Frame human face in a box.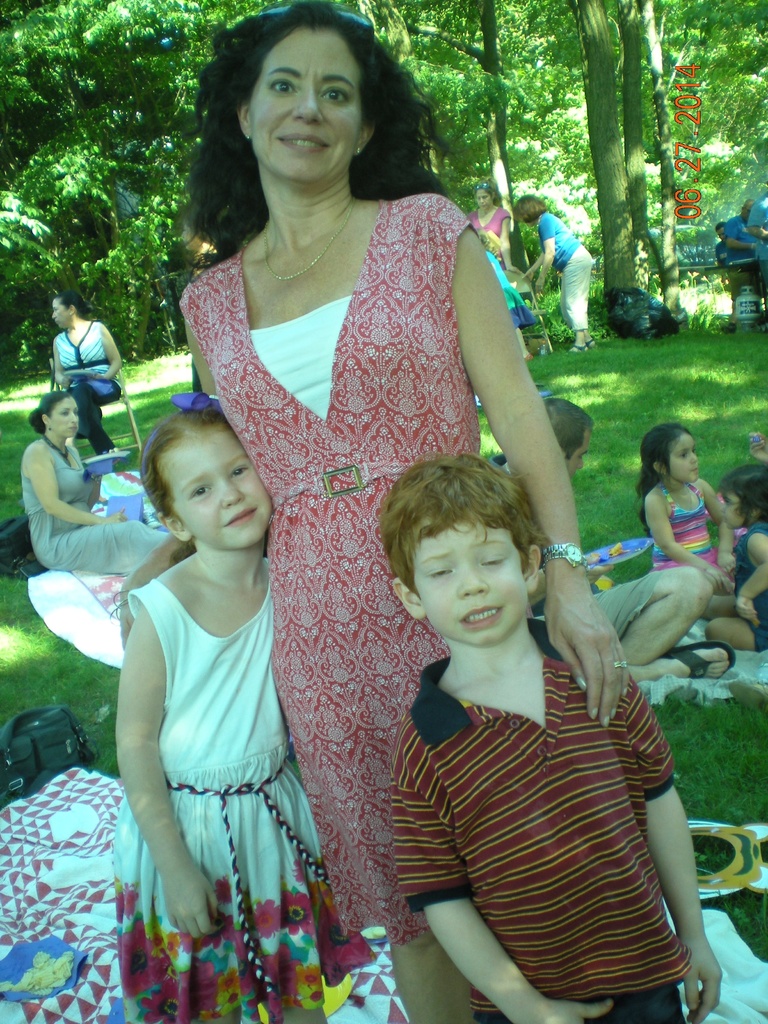
bbox=(248, 27, 369, 177).
